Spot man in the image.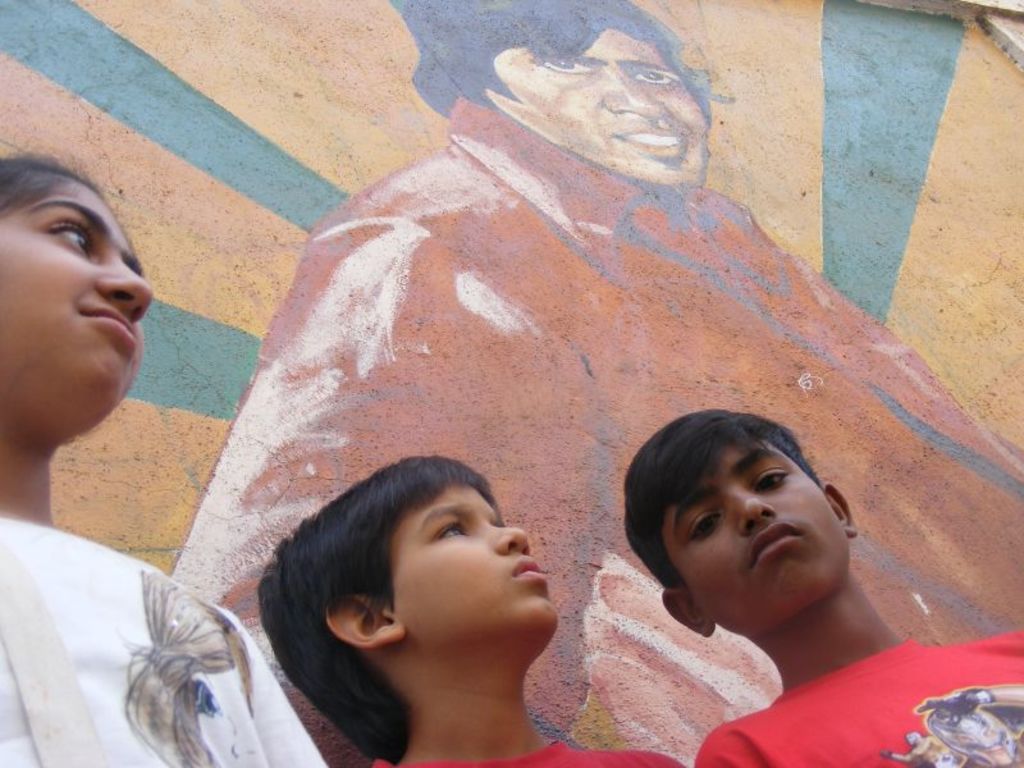
man found at detection(259, 444, 692, 767).
